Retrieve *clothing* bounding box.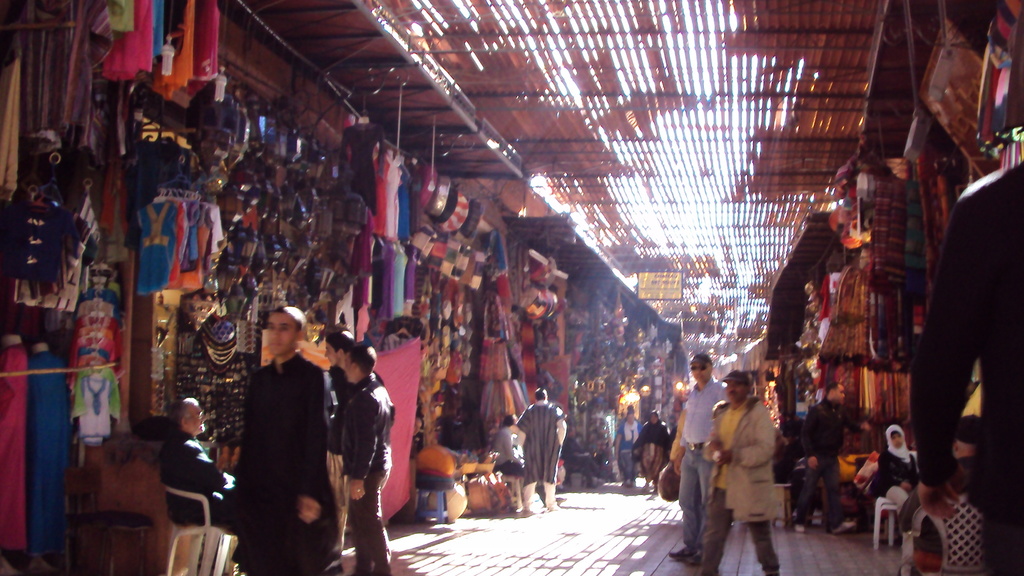
Bounding box: Rect(617, 415, 641, 482).
